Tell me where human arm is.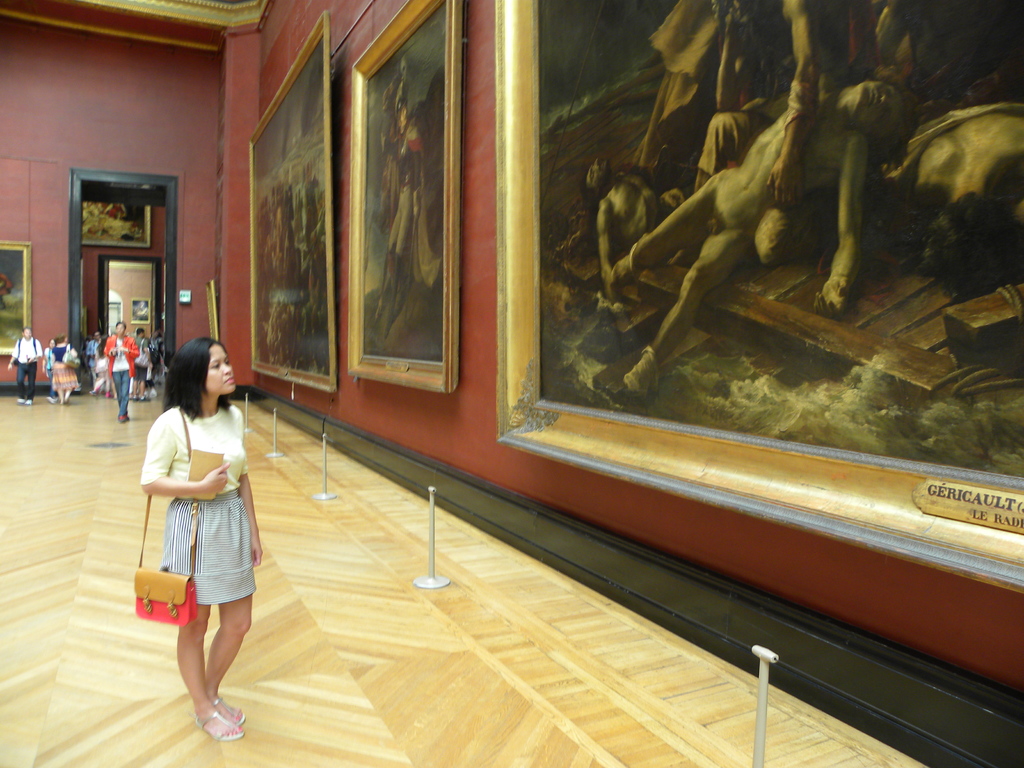
human arm is at {"x1": 600, "y1": 196, "x2": 639, "y2": 332}.
